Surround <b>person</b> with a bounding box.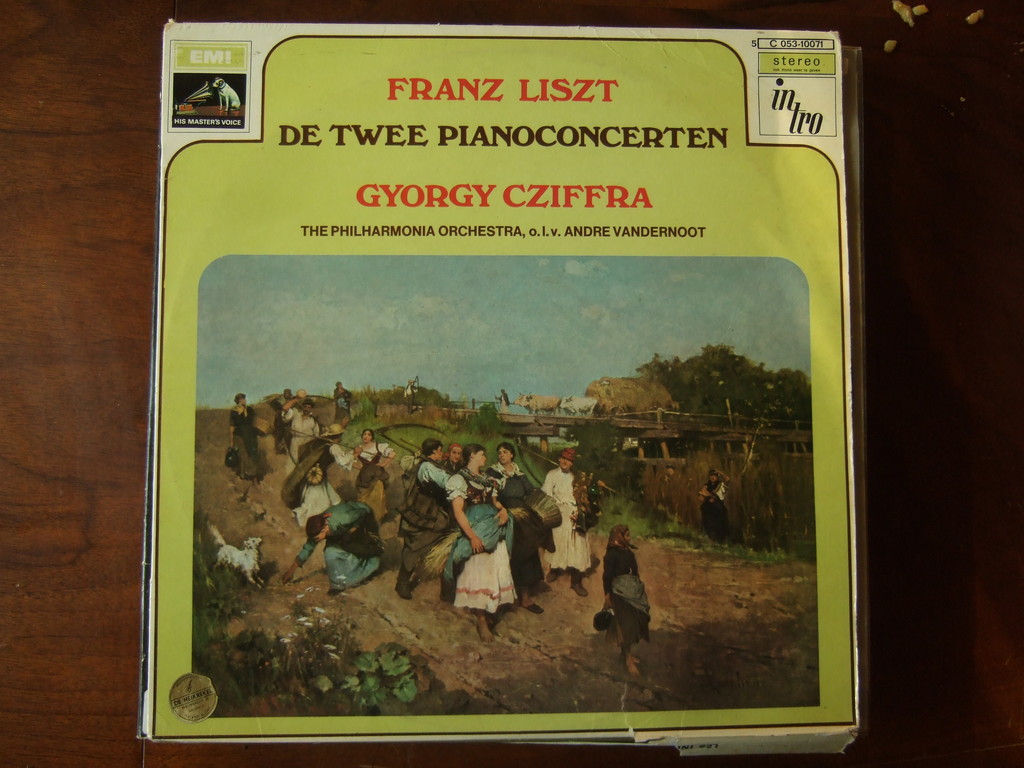
{"x1": 541, "y1": 450, "x2": 596, "y2": 596}.
